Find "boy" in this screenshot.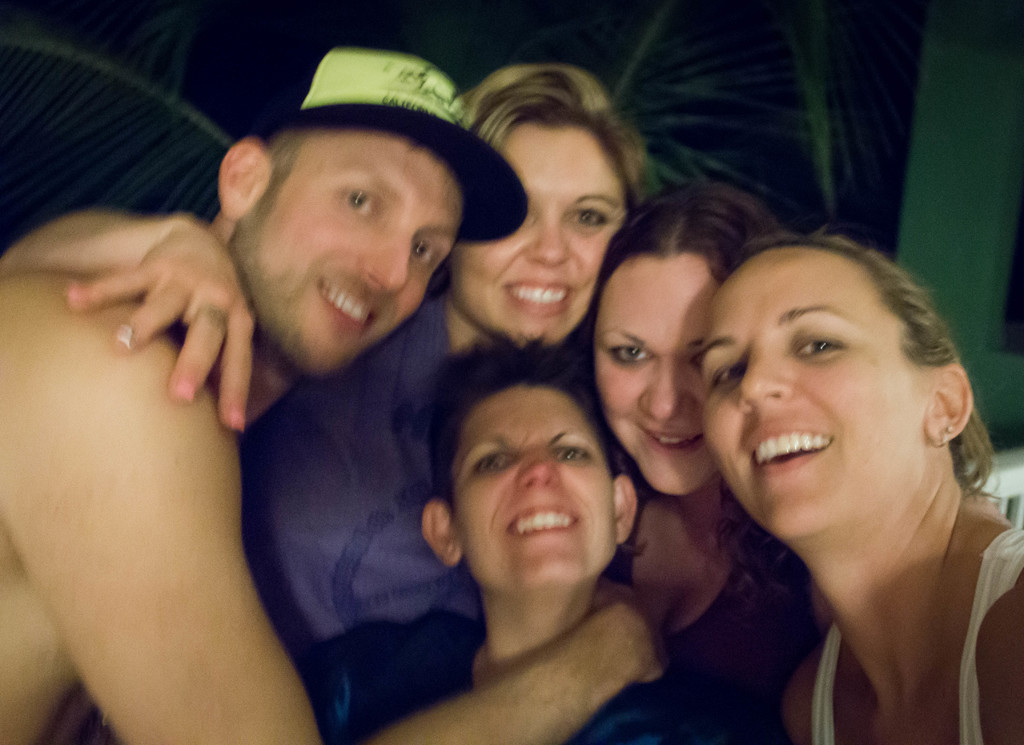
The bounding box for "boy" is x1=0, y1=42, x2=658, y2=744.
